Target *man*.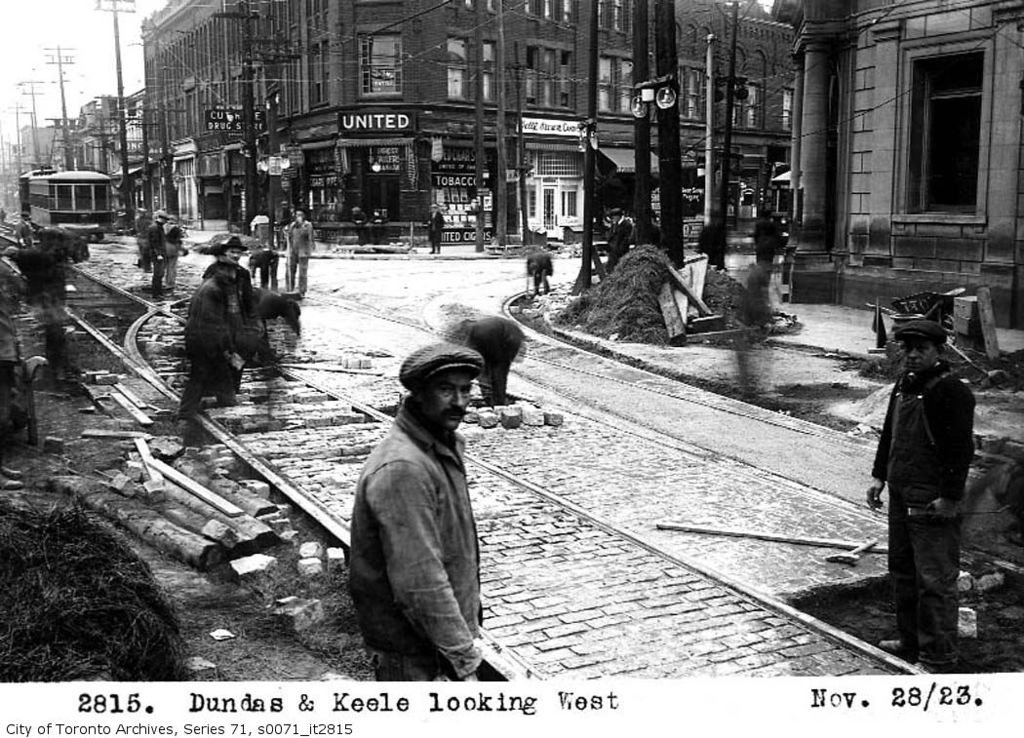
Target region: <box>335,295,504,709</box>.
